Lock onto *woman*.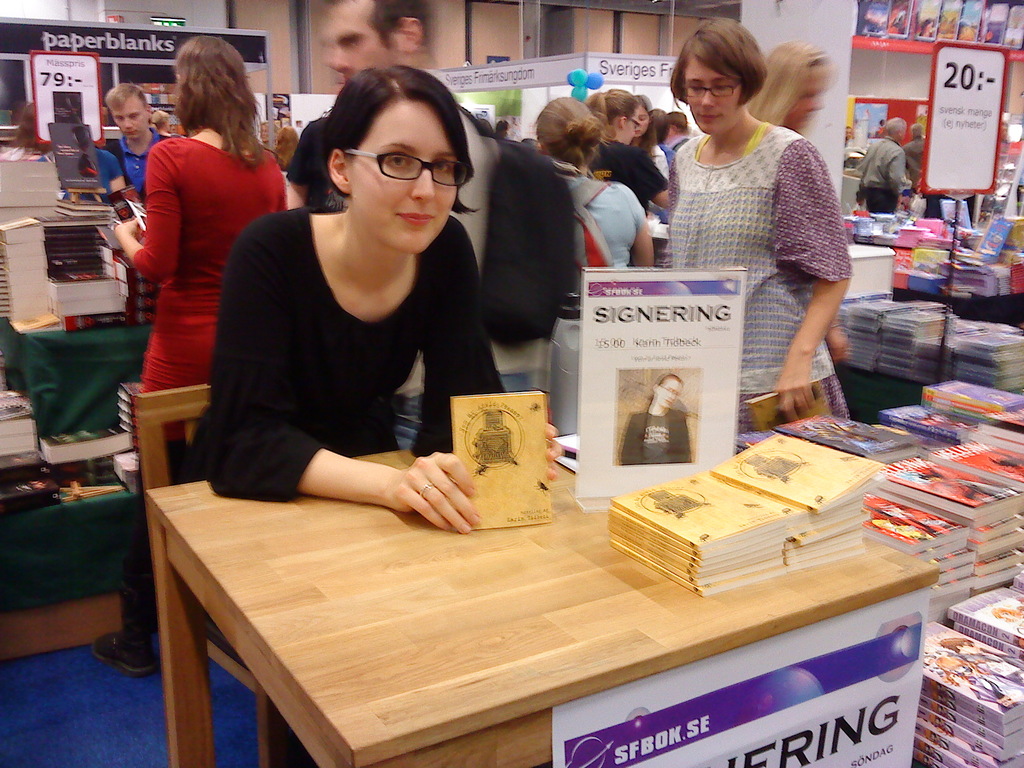
Locked: rect(620, 88, 666, 186).
